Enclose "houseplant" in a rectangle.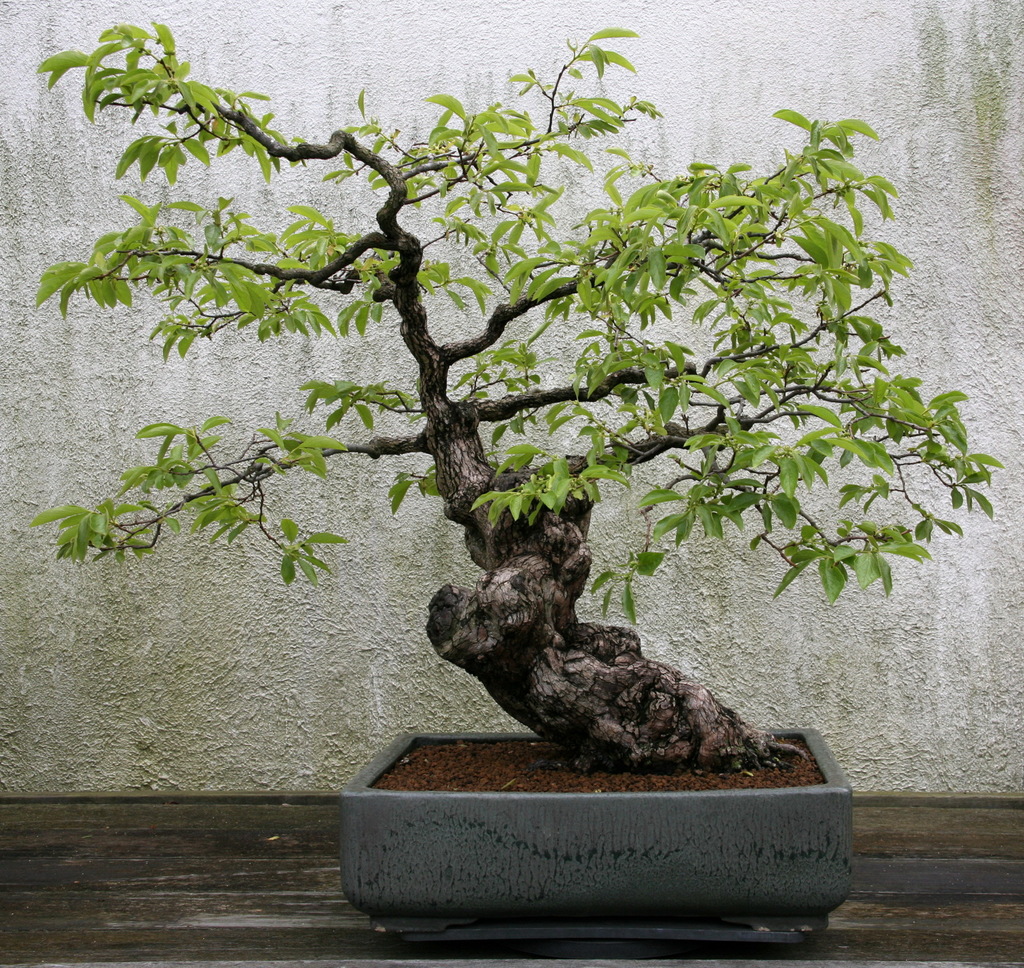
detection(31, 6, 1003, 930).
